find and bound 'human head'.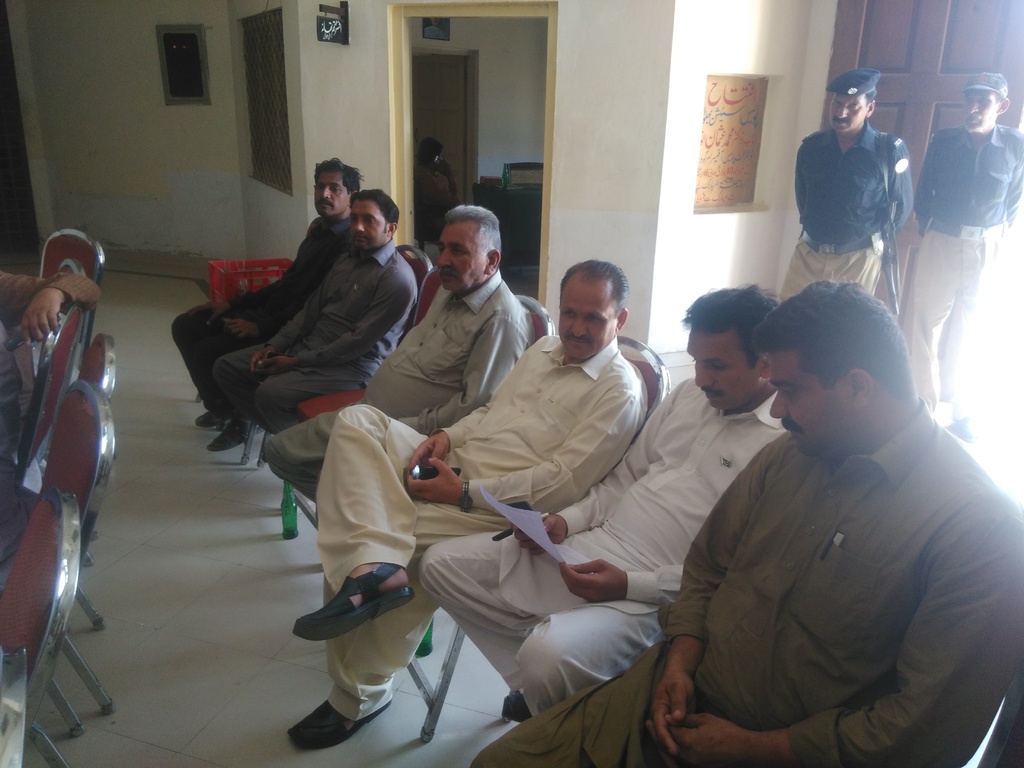
Bound: box=[440, 202, 506, 289].
